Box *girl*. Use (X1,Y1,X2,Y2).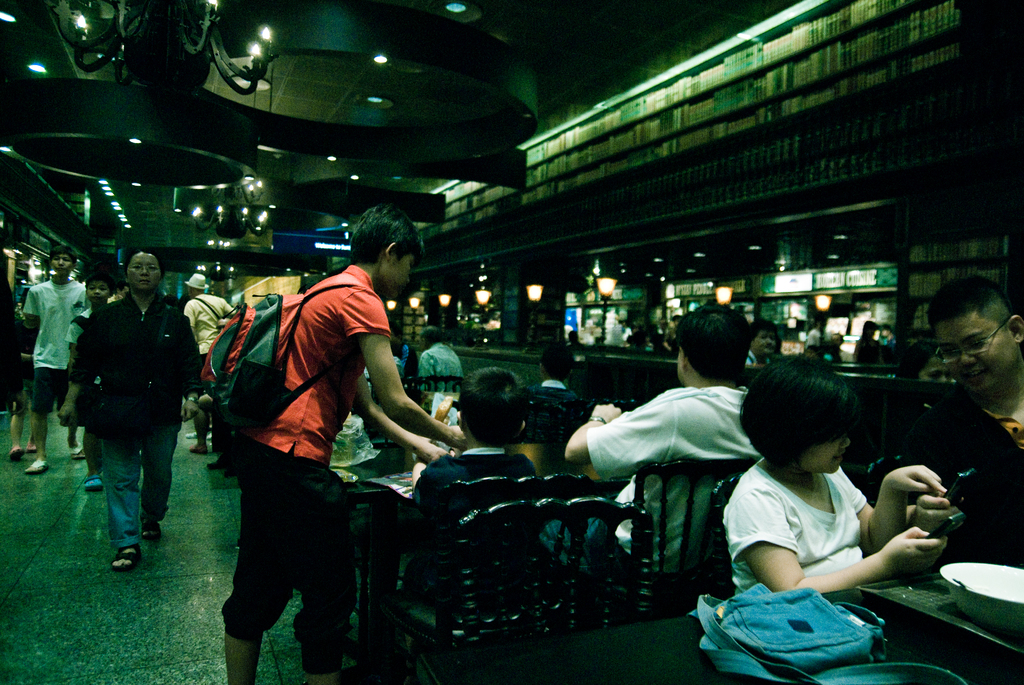
(712,357,944,601).
